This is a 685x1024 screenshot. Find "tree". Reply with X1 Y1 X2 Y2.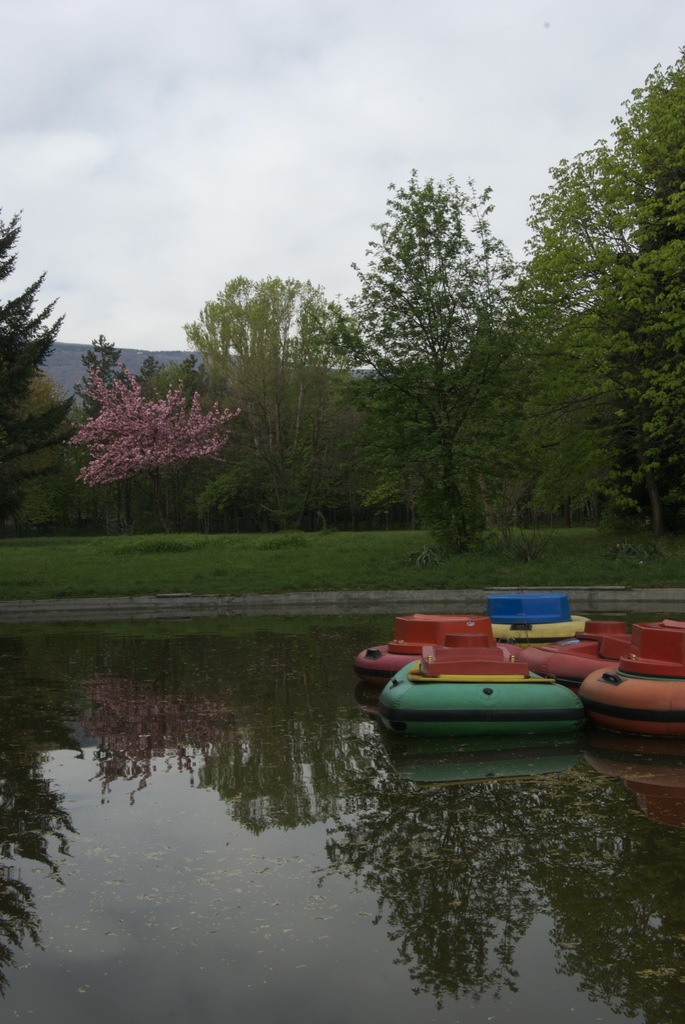
529 46 684 522.
